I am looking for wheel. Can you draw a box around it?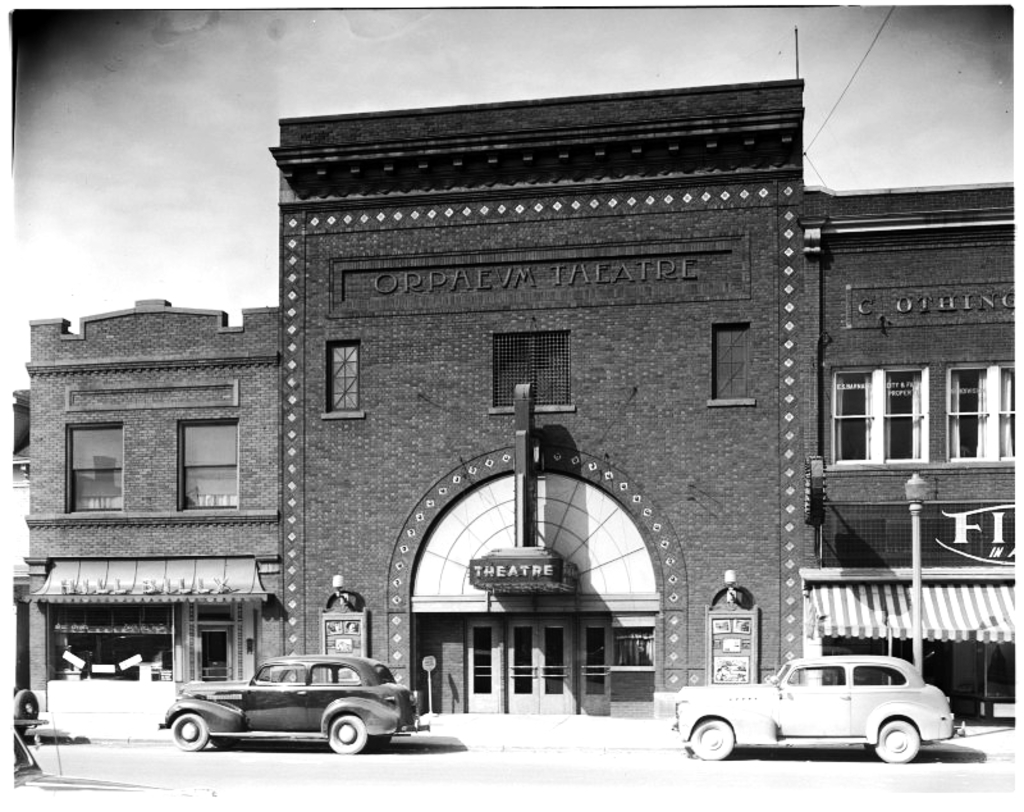
Sure, the bounding box is <region>686, 710, 730, 758</region>.
